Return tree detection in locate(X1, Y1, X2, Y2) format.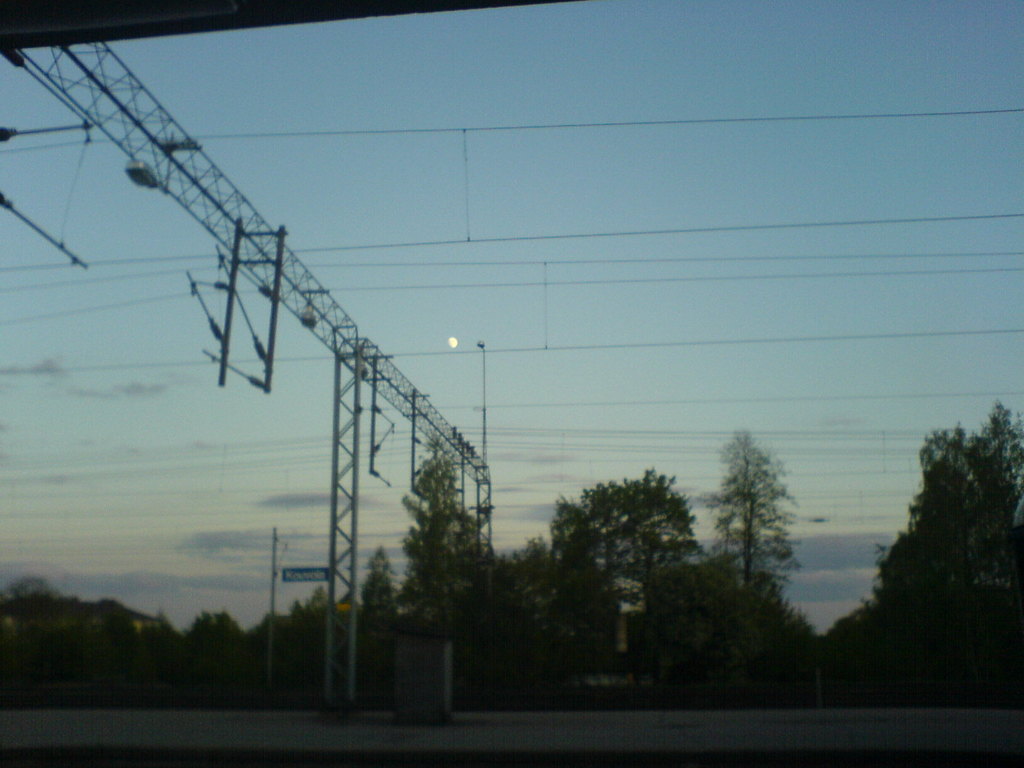
locate(394, 428, 486, 625).
